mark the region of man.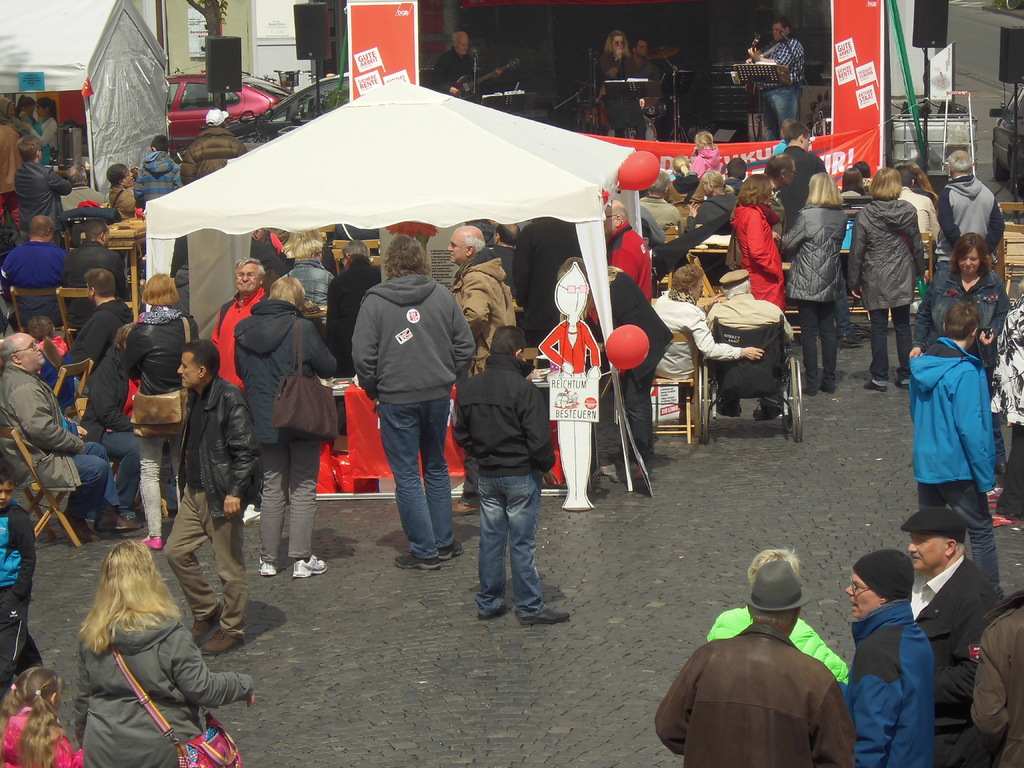
Region: 624, 39, 664, 100.
